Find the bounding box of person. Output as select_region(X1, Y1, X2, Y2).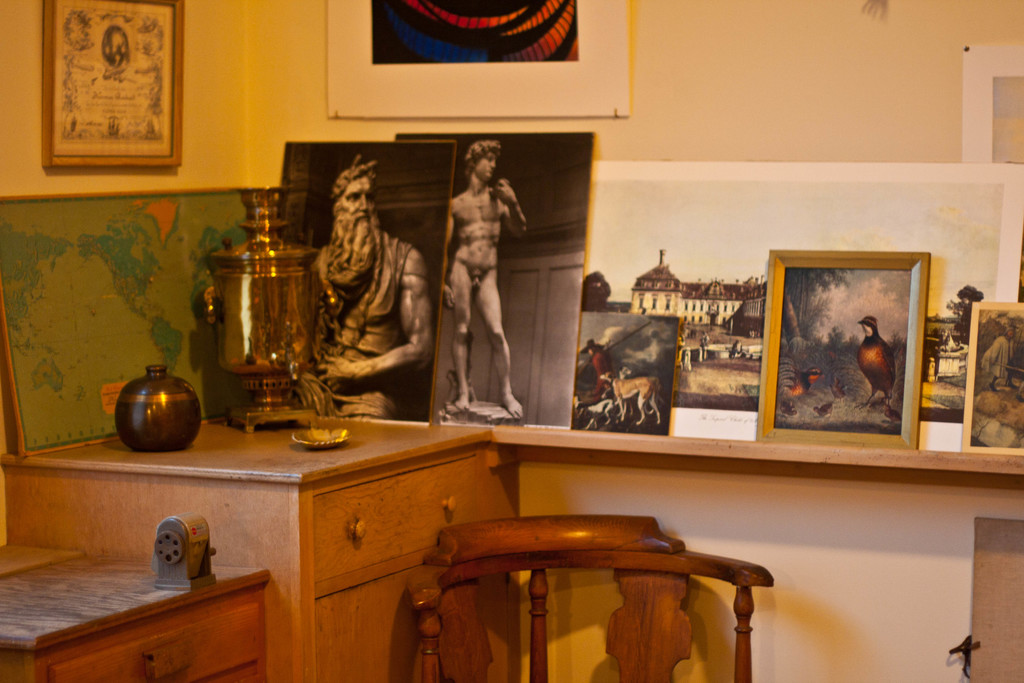
select_region(431, 114, 521, 445).
